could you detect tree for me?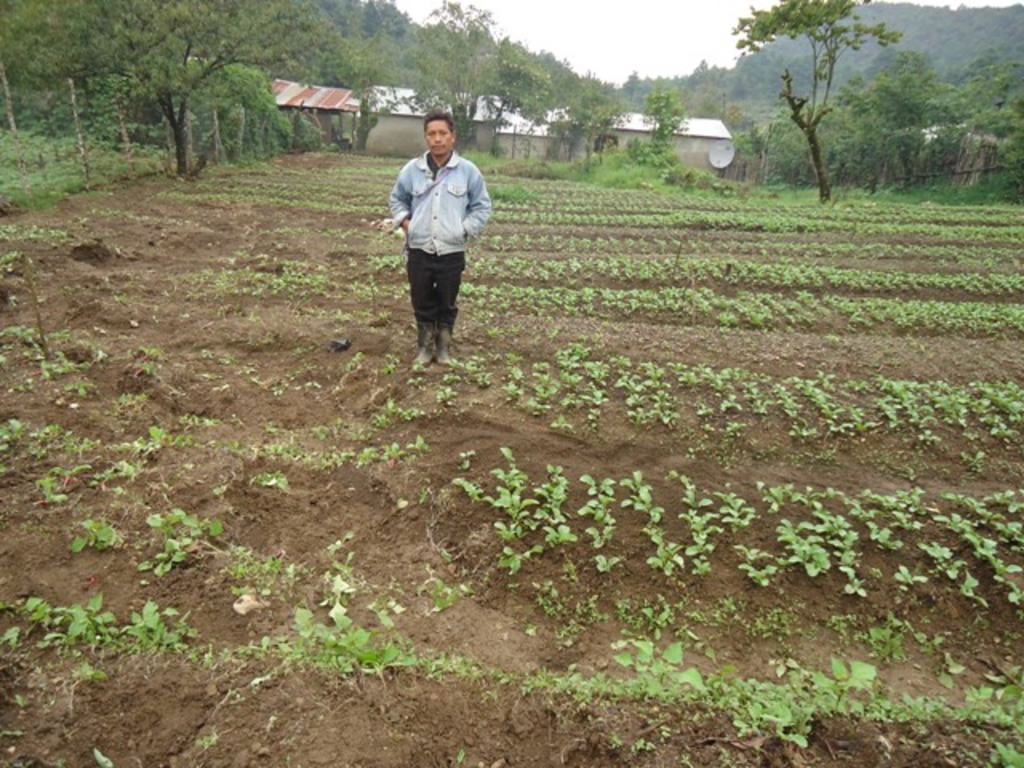
Detection result: 2/0/349/170.
